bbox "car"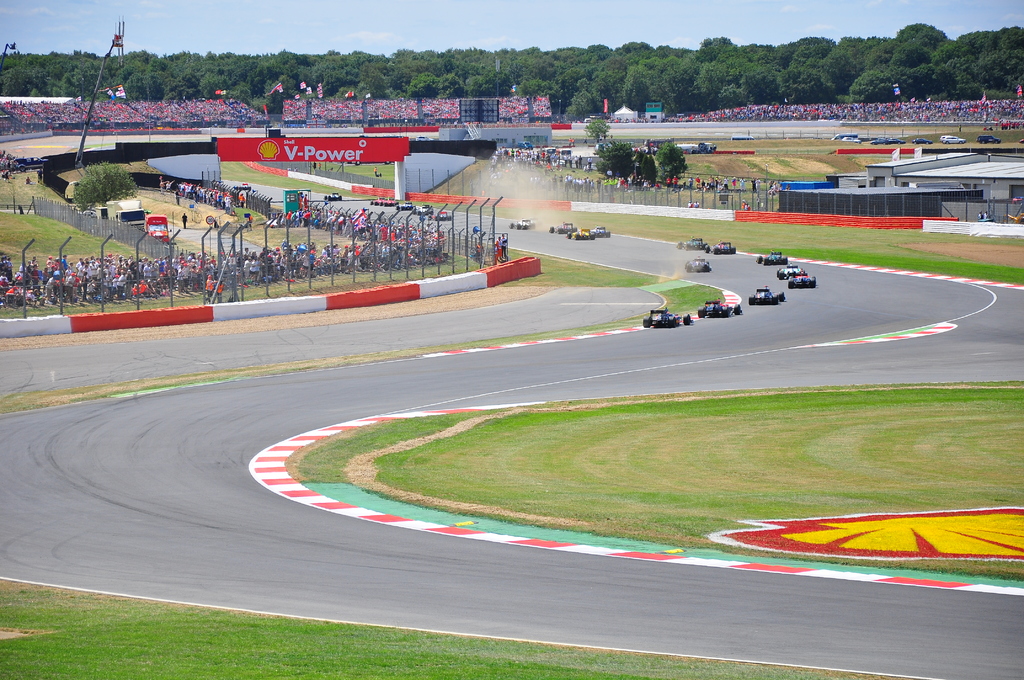
region(841, 136, 862, 143)
